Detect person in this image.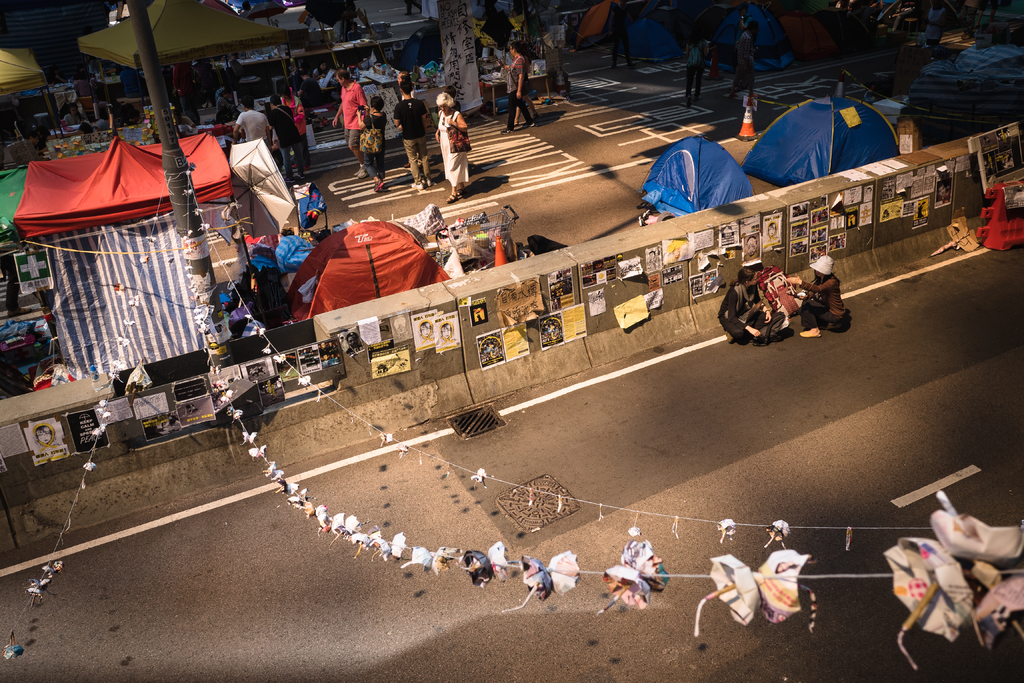
Detection: box(925, 0, 947, 51).
